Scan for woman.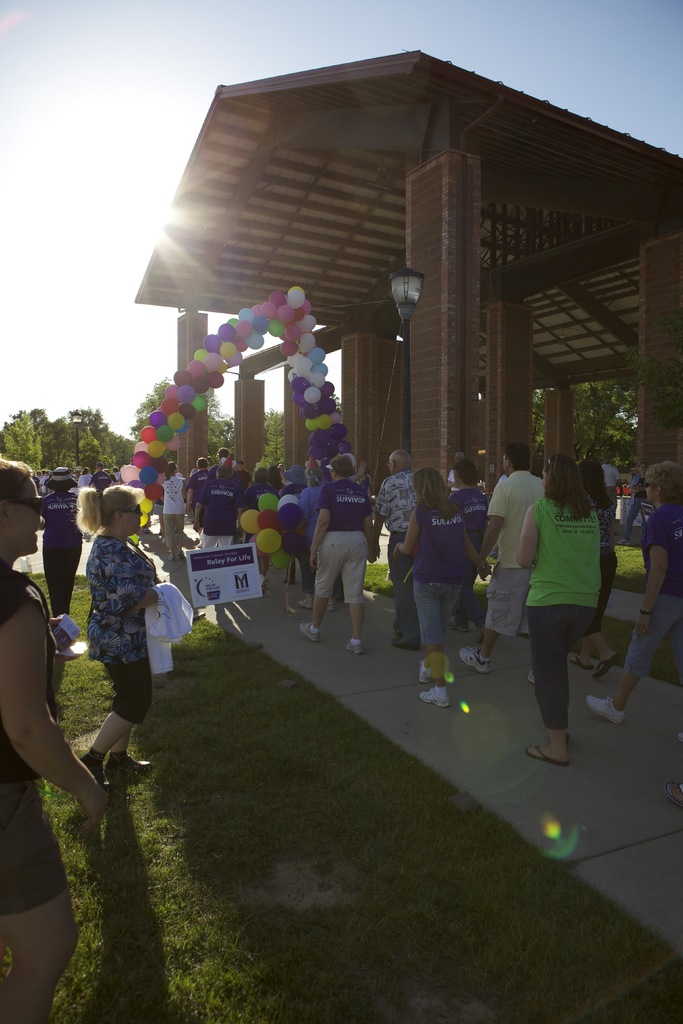
Scan result: crop(0, 457, 108, 1023).
